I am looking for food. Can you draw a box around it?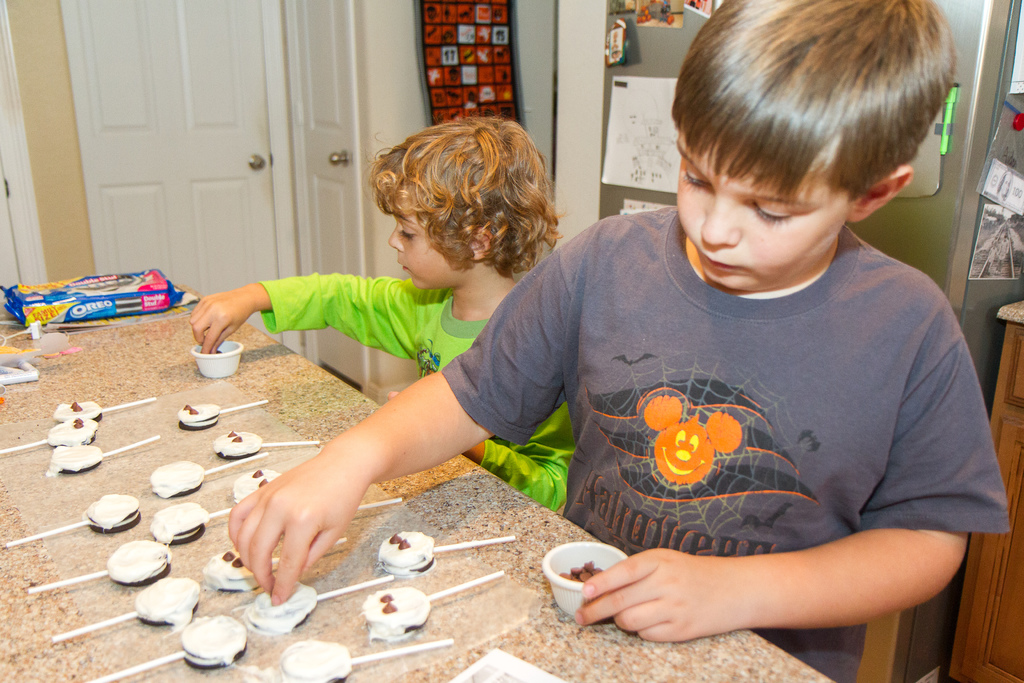
Sure, the bounding box is x1=52, y1=398, x2=105, y2=424.
